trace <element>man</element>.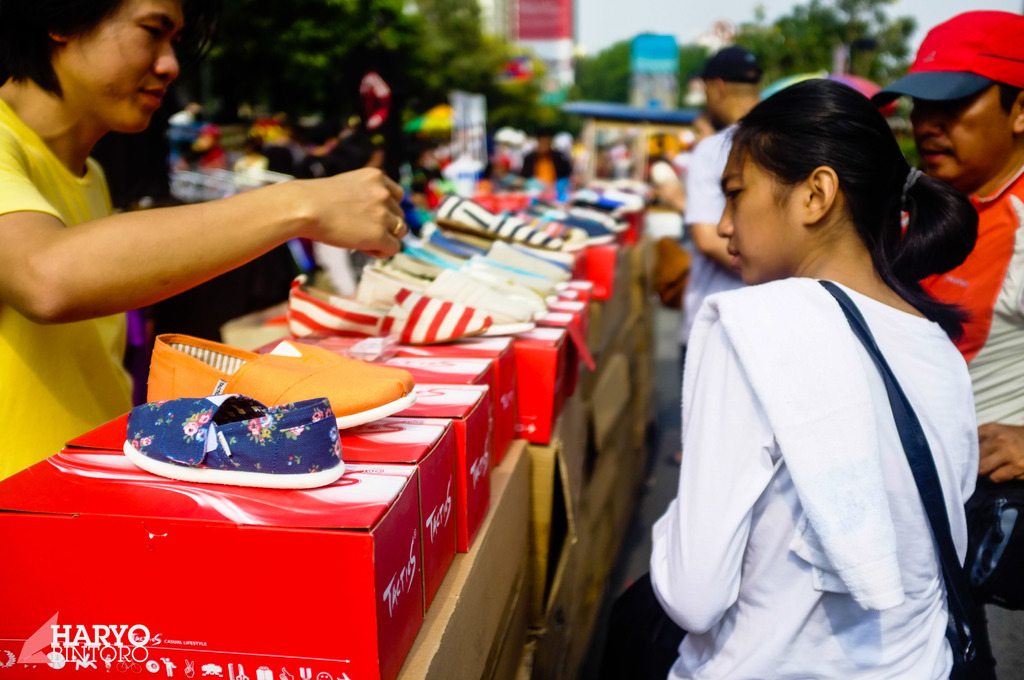
Traced to bbox=(664, 40, 767, 467).
